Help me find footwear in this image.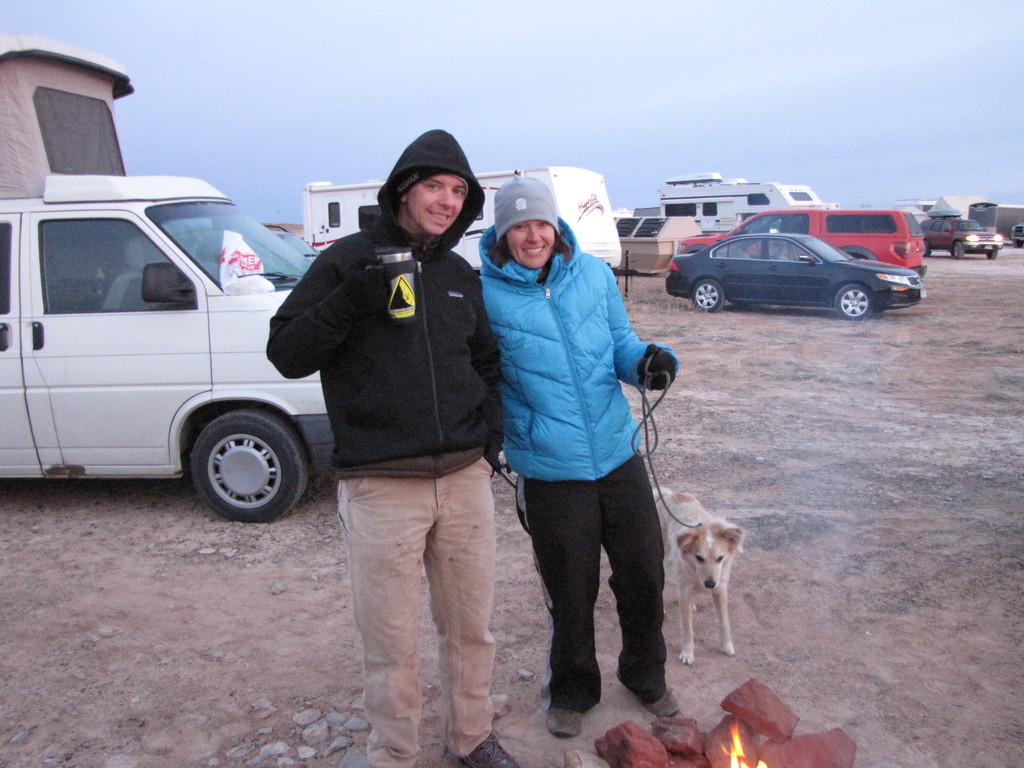
Found it: <region>452, 724, 520, 767</region>.
